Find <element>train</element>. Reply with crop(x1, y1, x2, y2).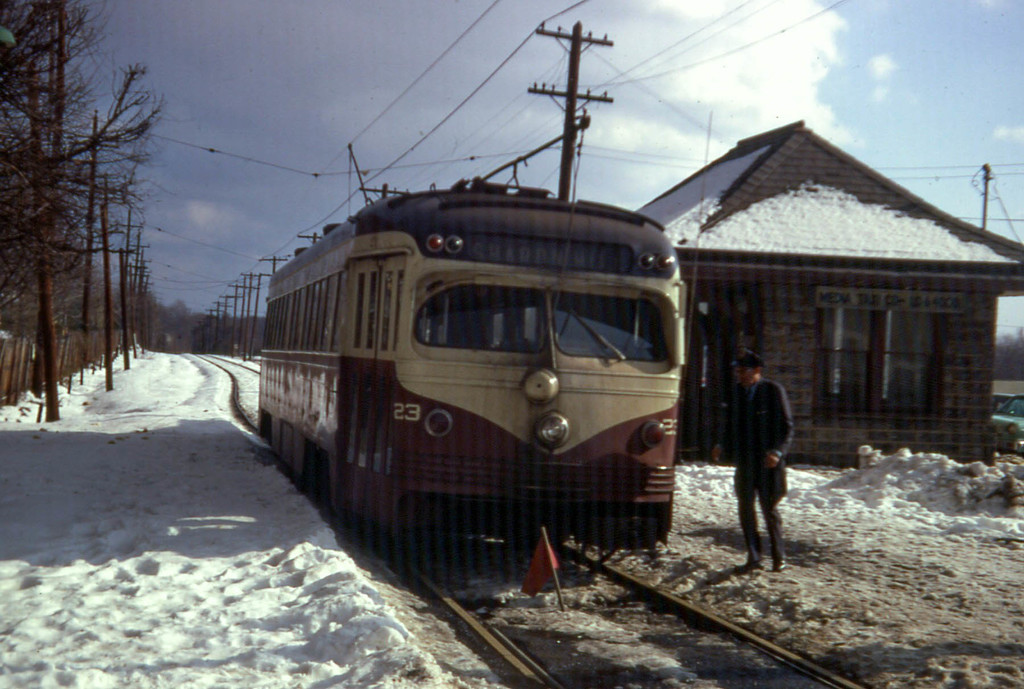
crop(259, 142, 686, 564).
